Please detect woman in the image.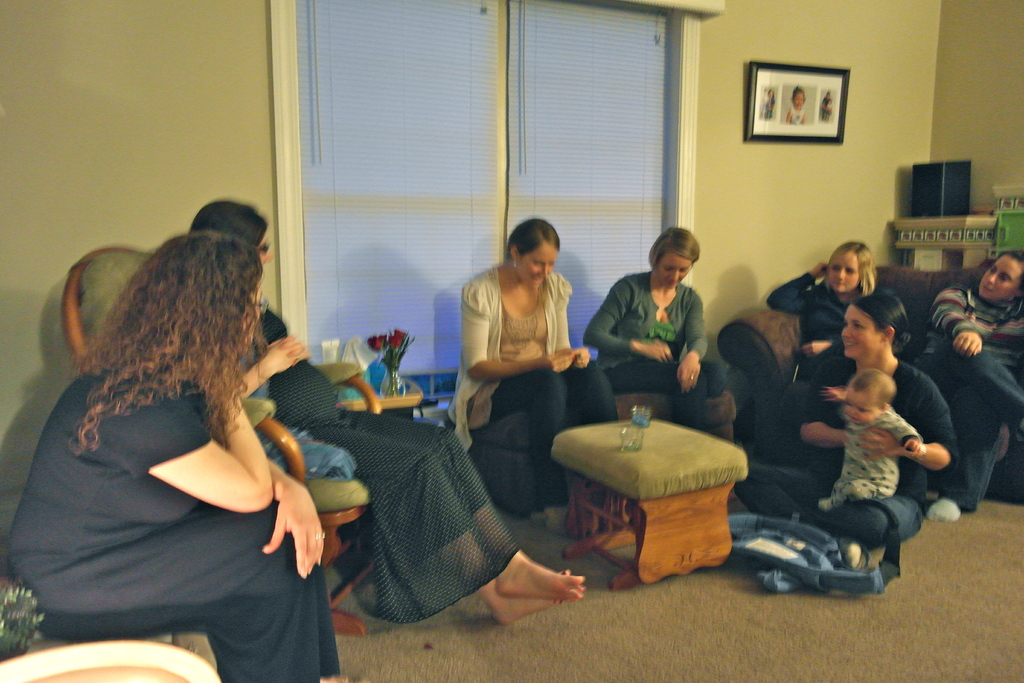
{"left": 925, "top": 248, "right": 1023, "bottom": 525}.
